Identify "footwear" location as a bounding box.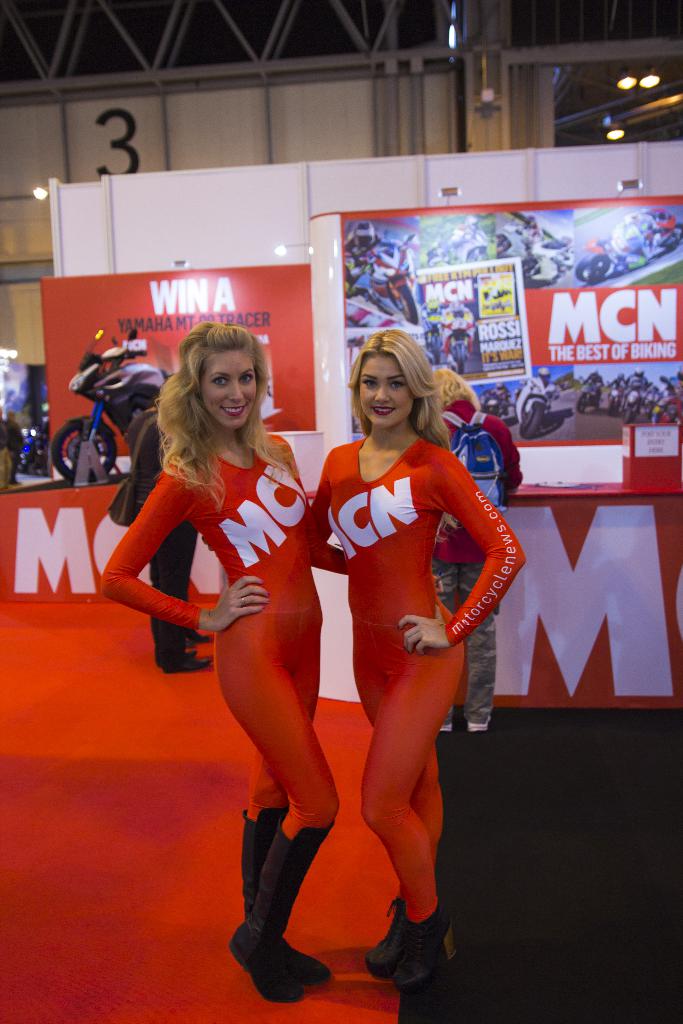
locate(235, 808, 335, 984).
